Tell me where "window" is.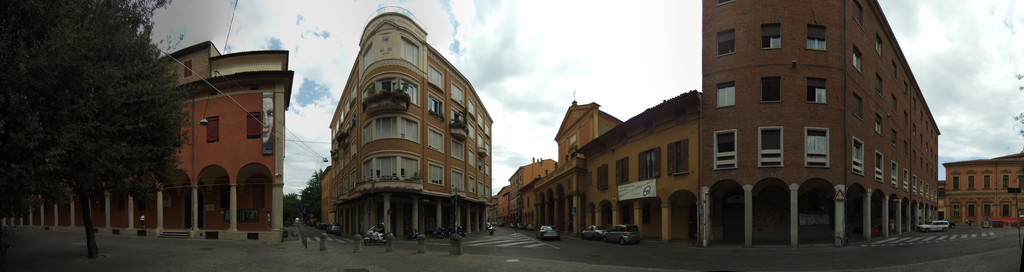
"window" is at (left=428, top=161, right=444, bottom=184).
